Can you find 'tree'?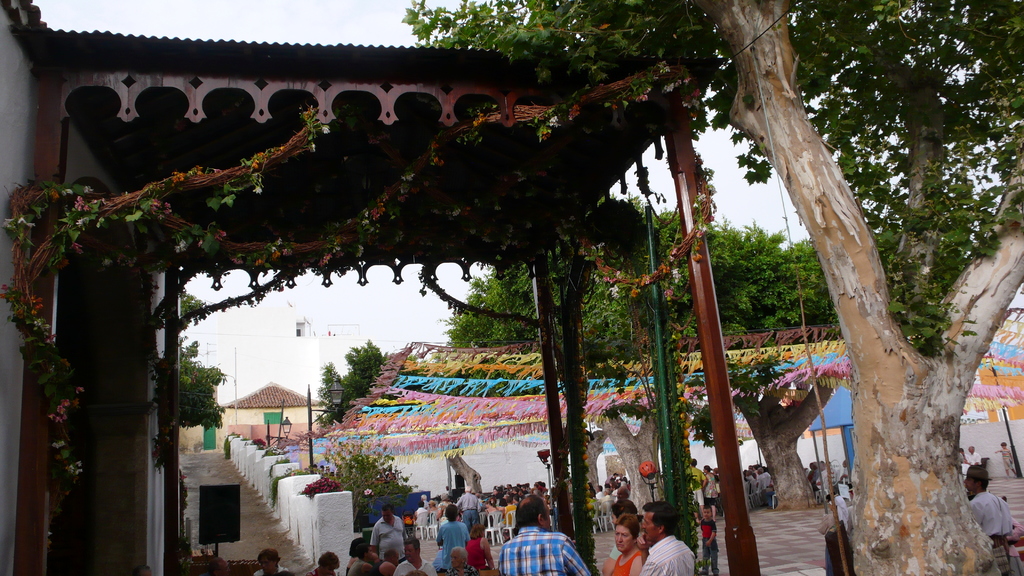
Yes, bounding box: x1=465, y1=174, x2=819, y2=372.
